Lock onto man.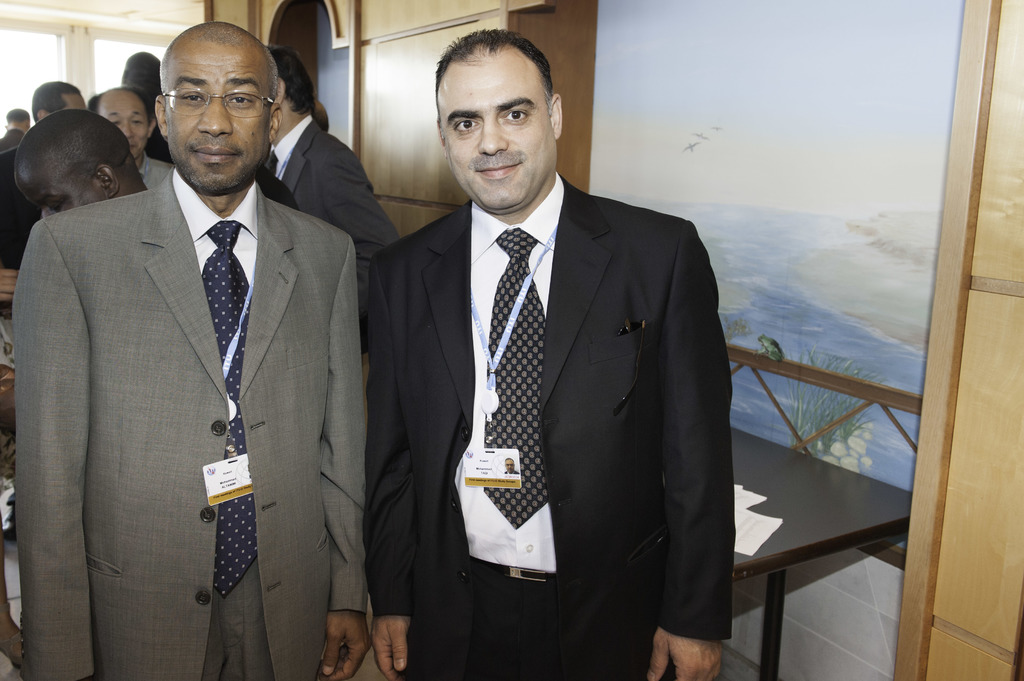
Locked: 14, 5, 378, 680.
